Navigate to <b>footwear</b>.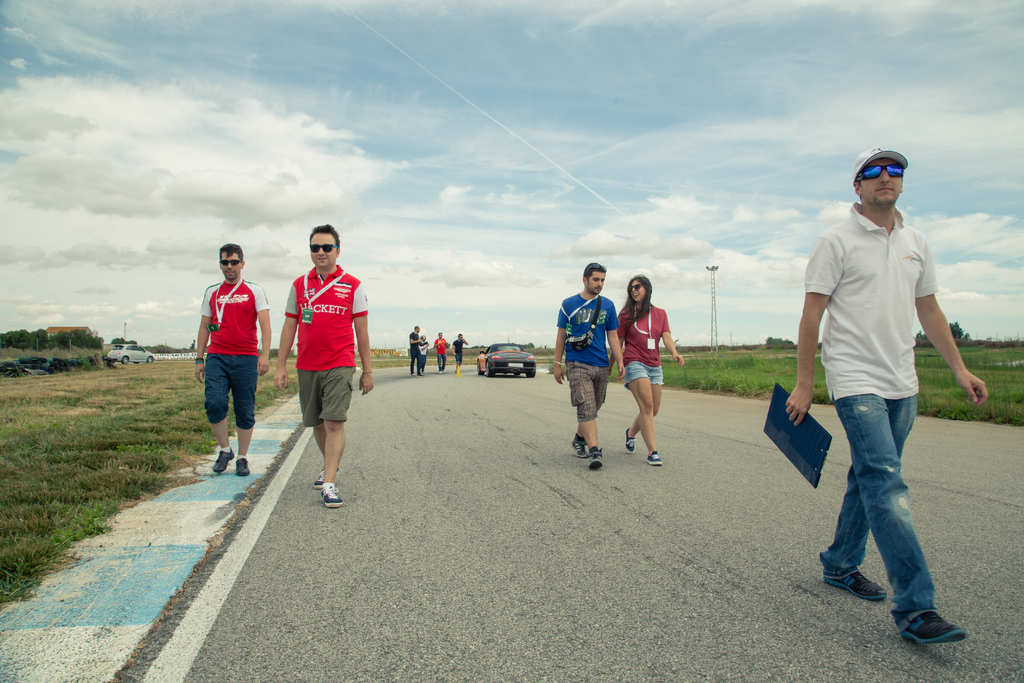
Navigation target: (319, 480, 344, 509).
